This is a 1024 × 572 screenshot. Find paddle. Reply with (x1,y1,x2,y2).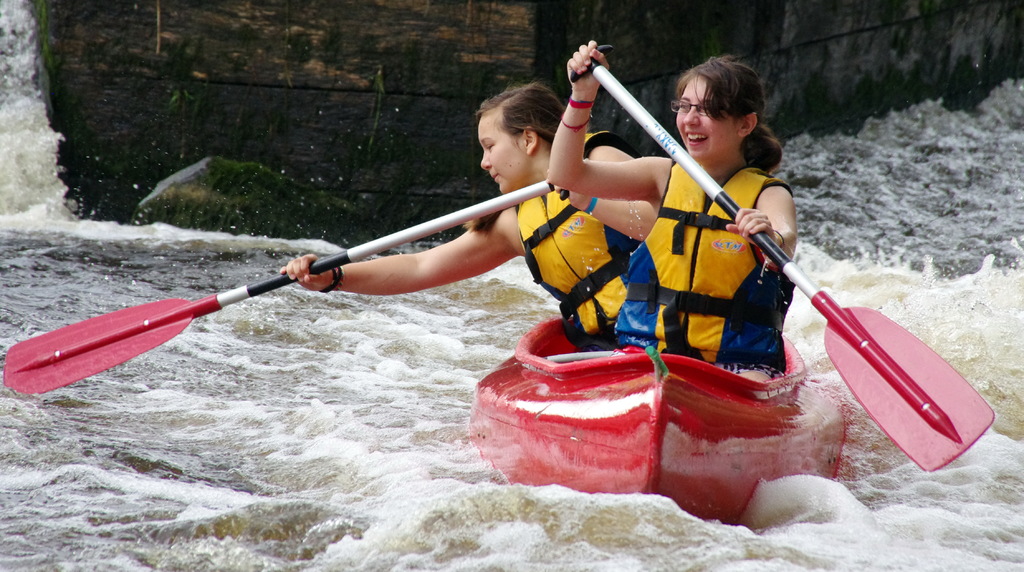
(570,49,993,472).
